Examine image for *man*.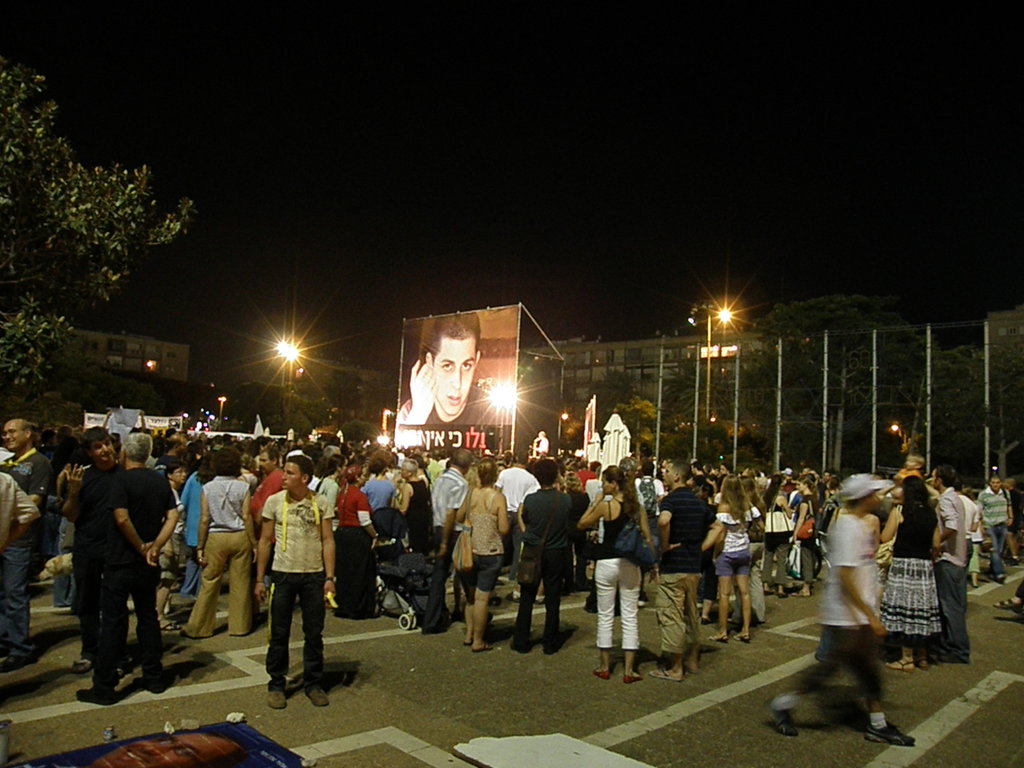
Examination result: pyautogui.locateOnScreen(1, 420, 52, 669).
